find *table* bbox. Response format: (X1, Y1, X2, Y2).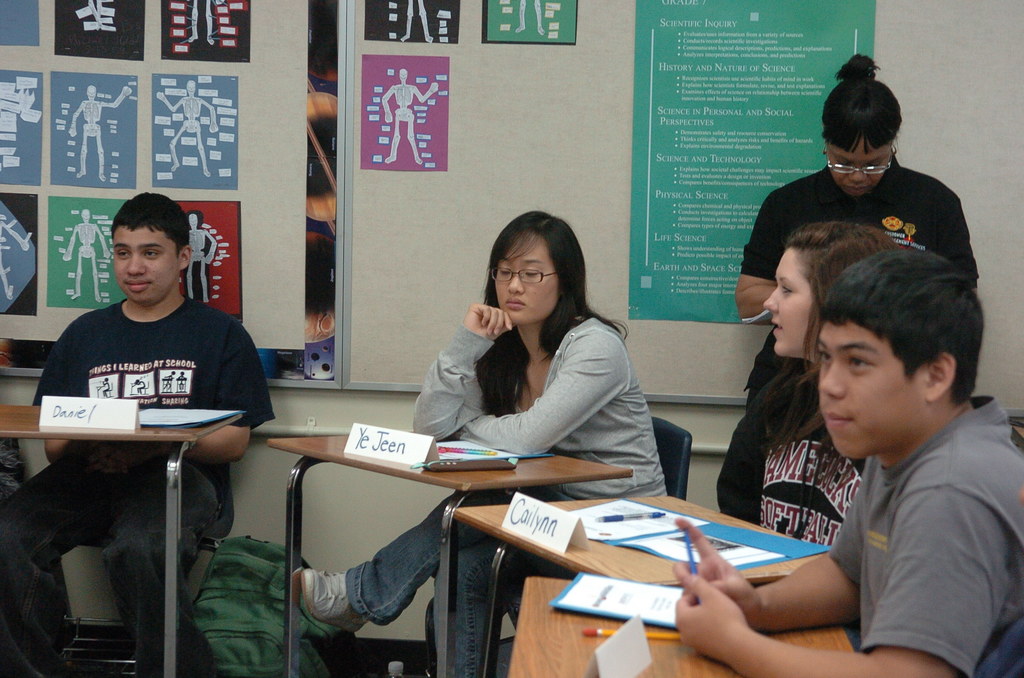
(452, 494, 794, 677).
